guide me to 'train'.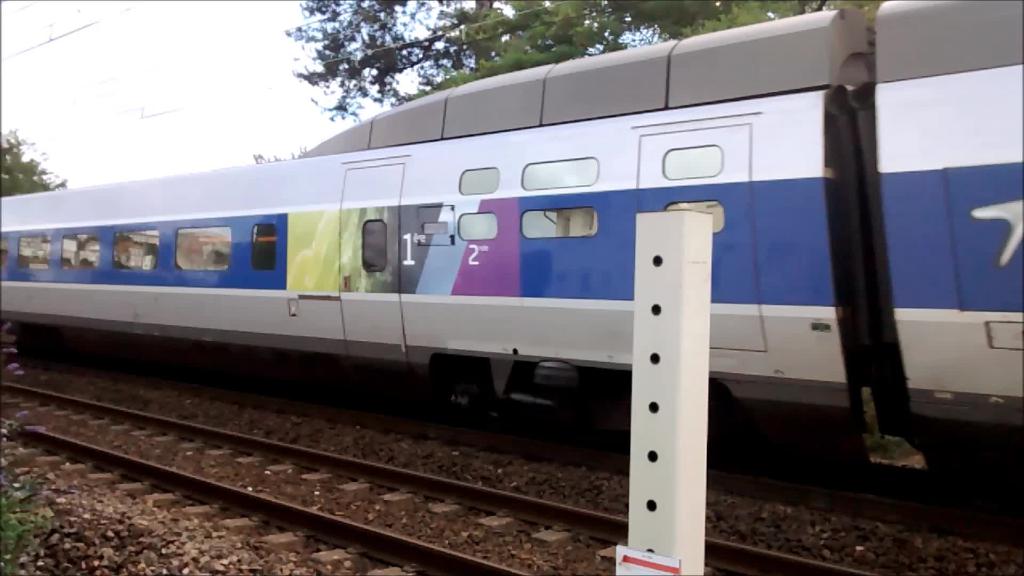
Guidance: bbox(0, 0, 1023, 511).
